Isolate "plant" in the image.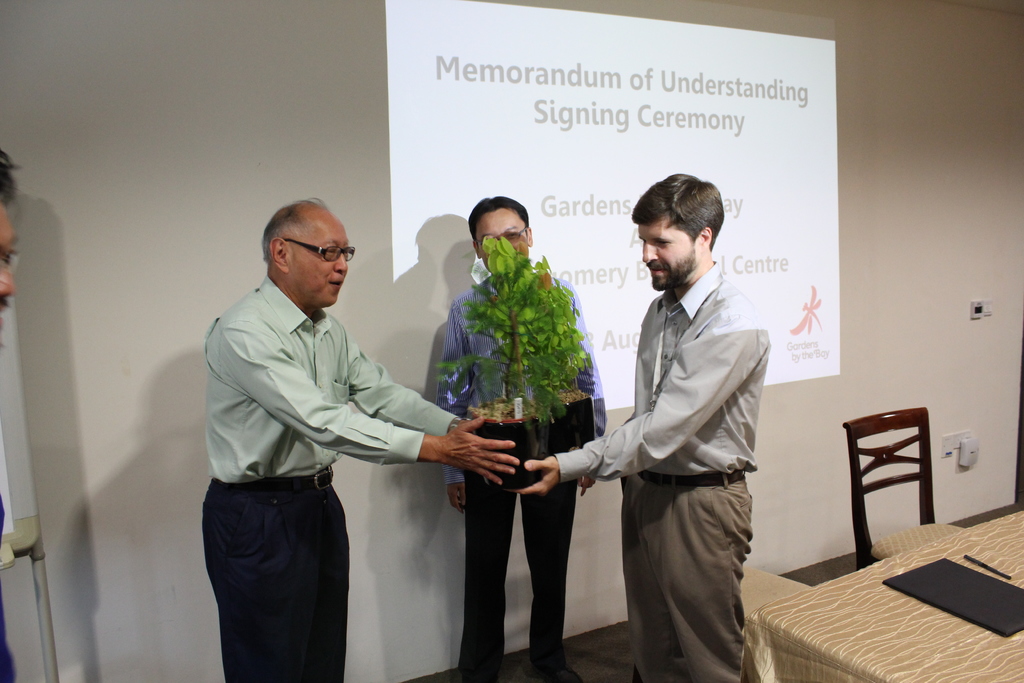
Isolated region: 433, 226, 591, 427.
